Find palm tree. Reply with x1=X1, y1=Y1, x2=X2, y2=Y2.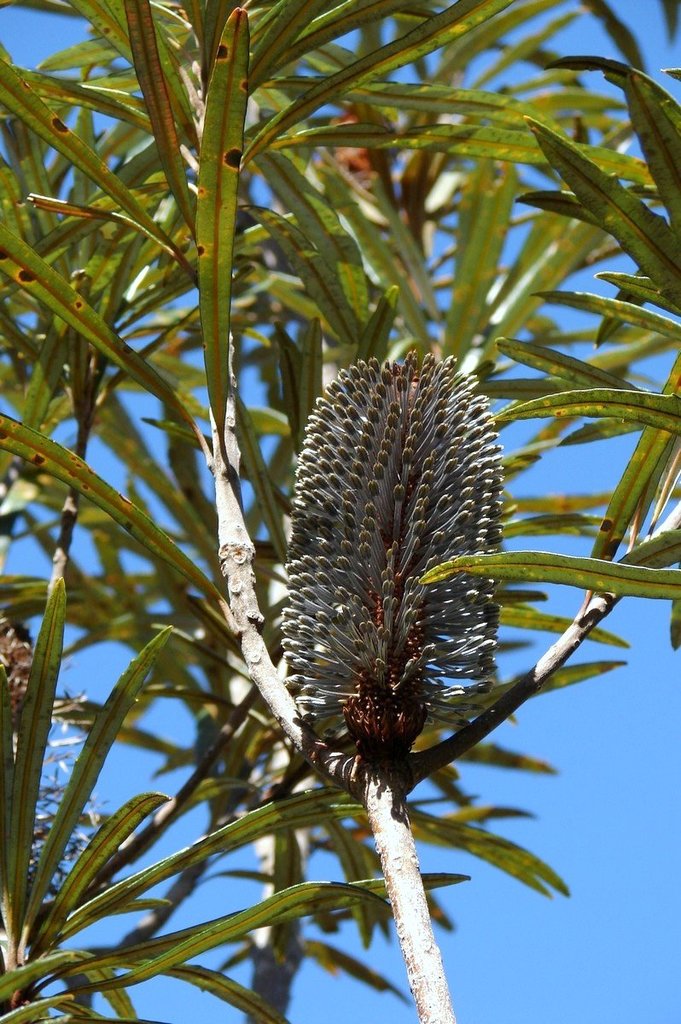
x1=0, y1=0, x2=680, y2=1023.
